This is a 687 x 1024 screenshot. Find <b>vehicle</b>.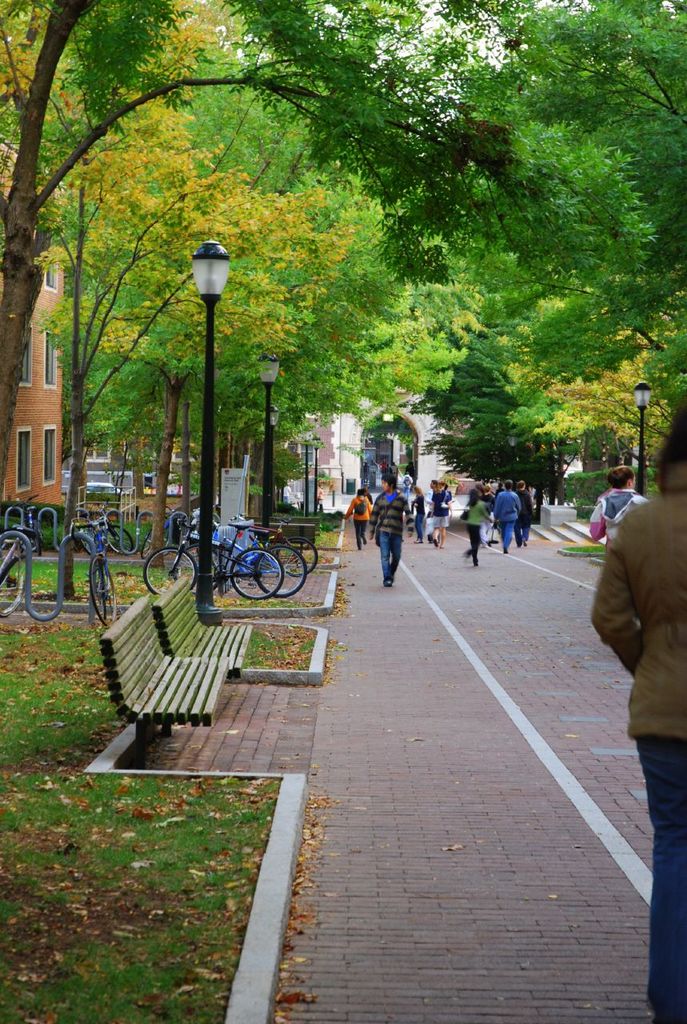
Bounding box: detection(81, 506, 121, 631).
